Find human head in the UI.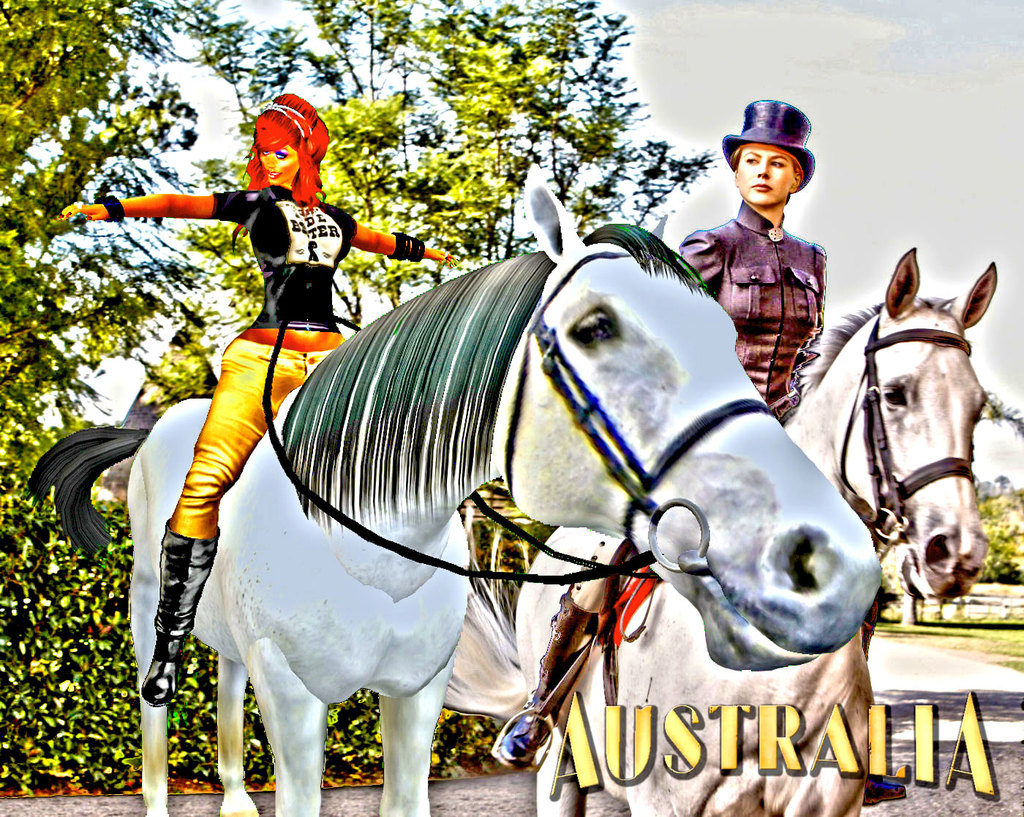
UI element at bbox=(723, 101, 815, 208).
